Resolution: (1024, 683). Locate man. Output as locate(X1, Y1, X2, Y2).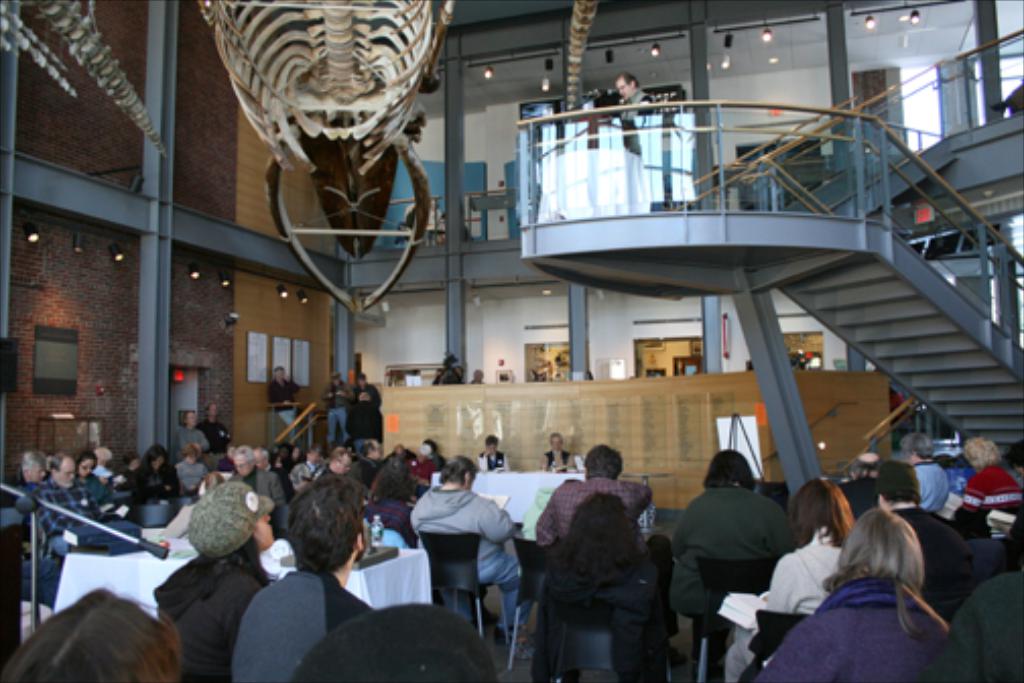
locate(242, 488, 374, 681).
